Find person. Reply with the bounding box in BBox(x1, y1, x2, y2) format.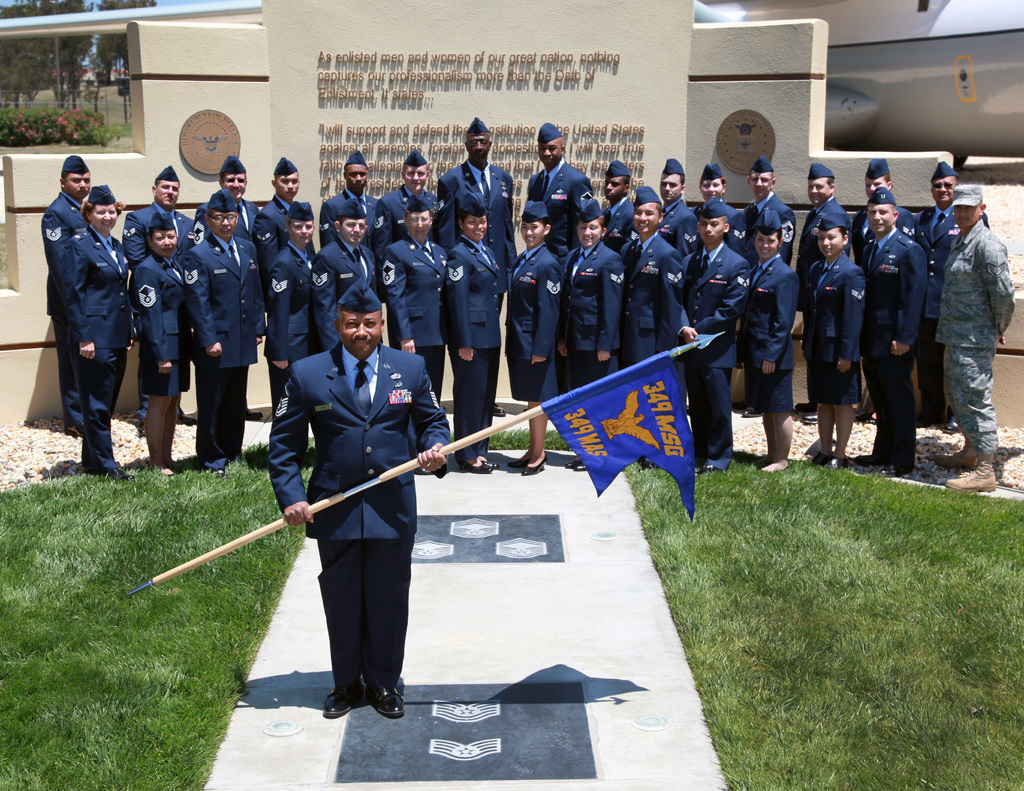
BBox(748, 157, 795, 264).
